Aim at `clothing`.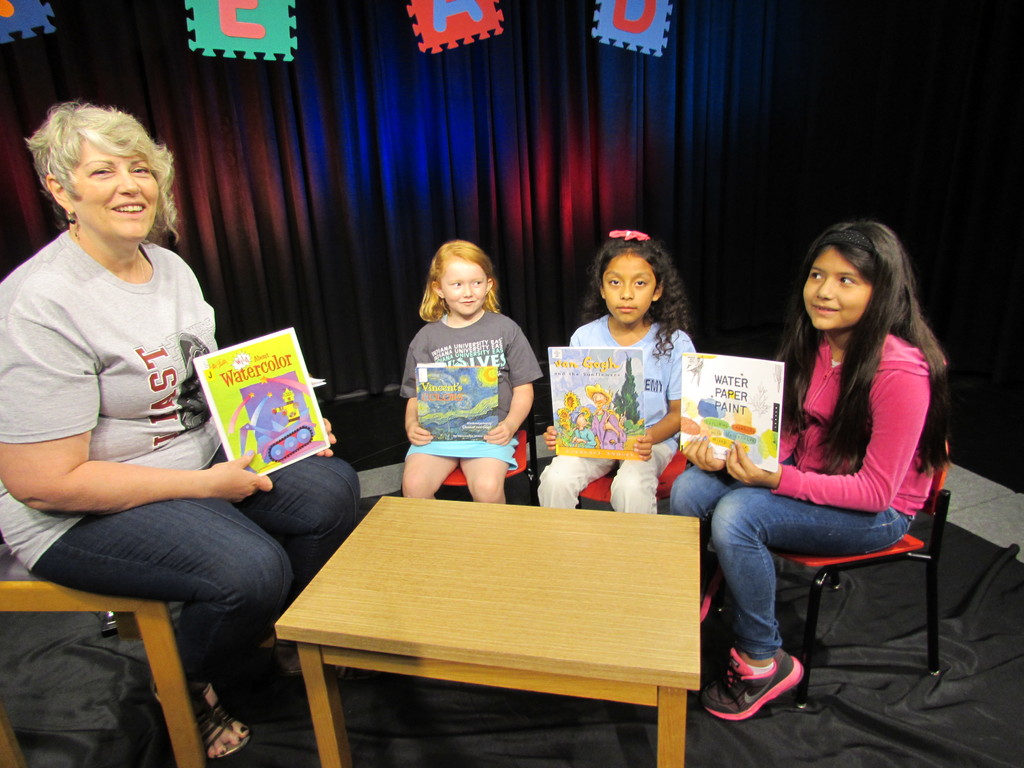
Aimed at detection(0, 229, 362, 684).
